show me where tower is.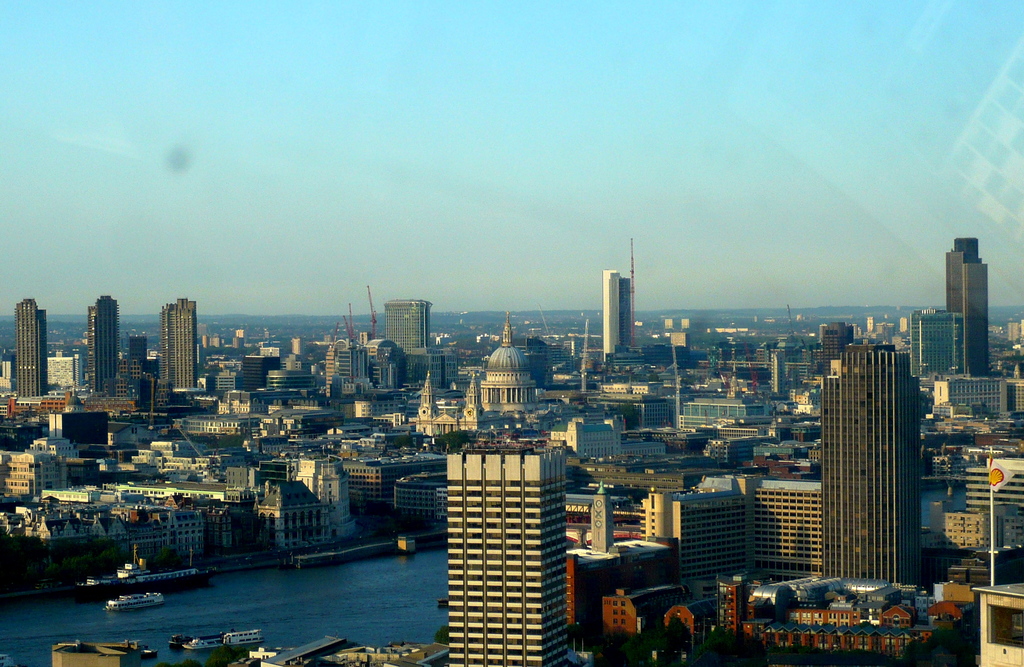
tower is at 602, 267, 637, 368.
